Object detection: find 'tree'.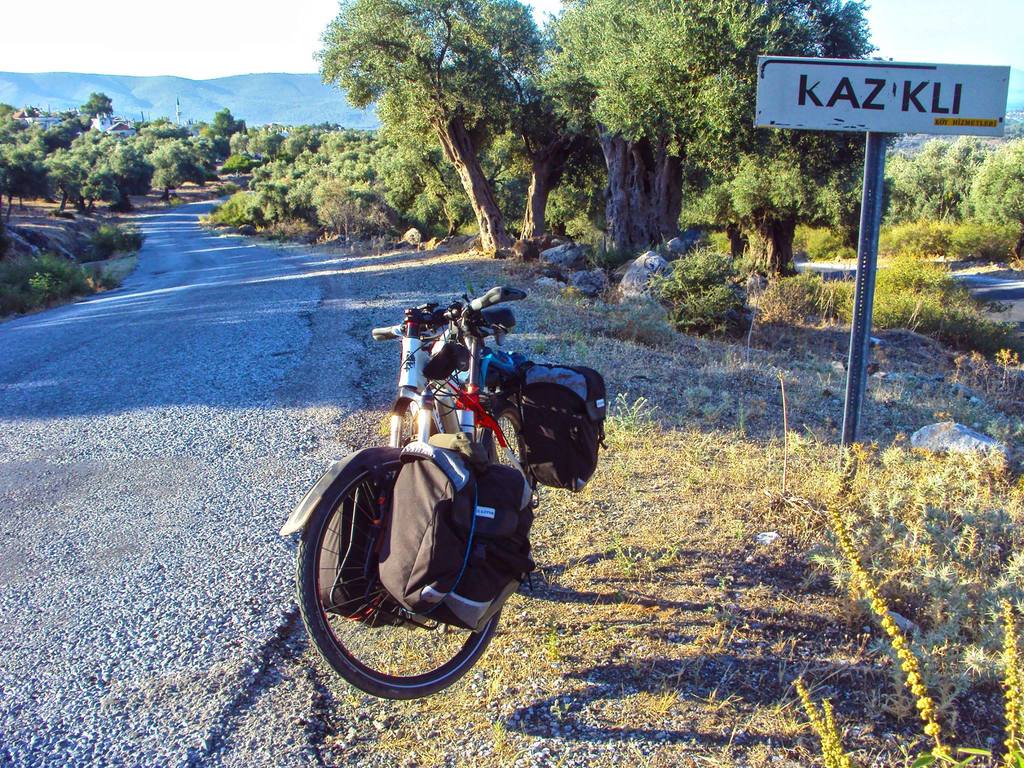
left=532, top=0, right=900, bottom=296.
